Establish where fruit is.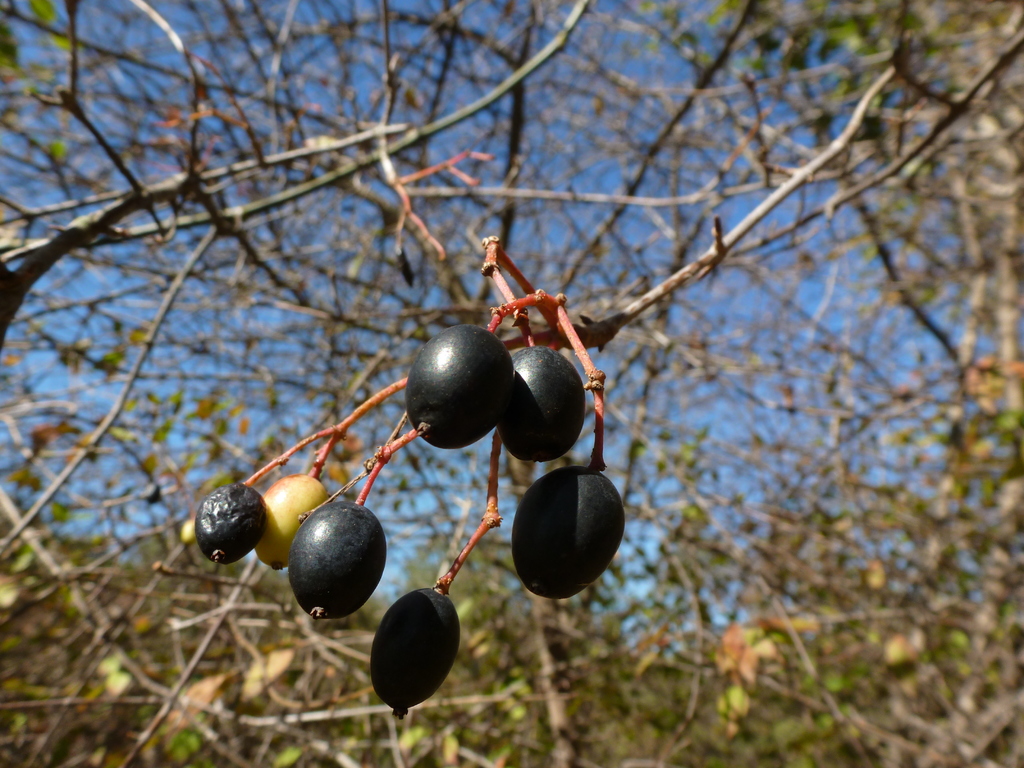
Established at x1=408, y1=236, x2=518, y2=449.
